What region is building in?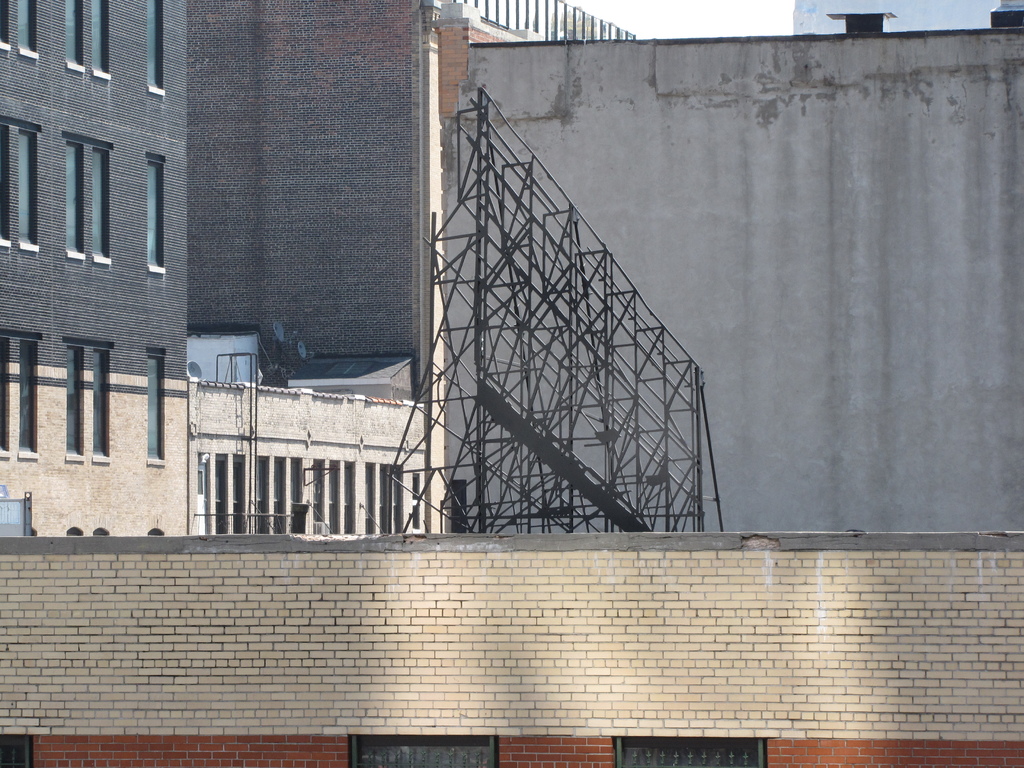
box(0, 533, 1023, 767).
